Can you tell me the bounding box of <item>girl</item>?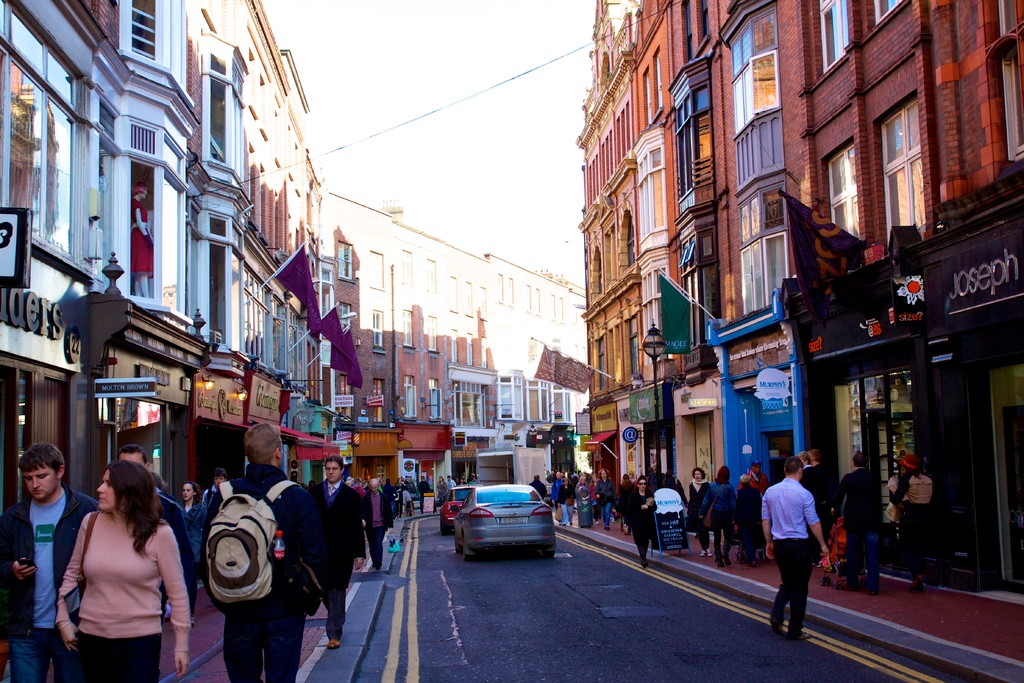
(54, 466, 196, 667).
